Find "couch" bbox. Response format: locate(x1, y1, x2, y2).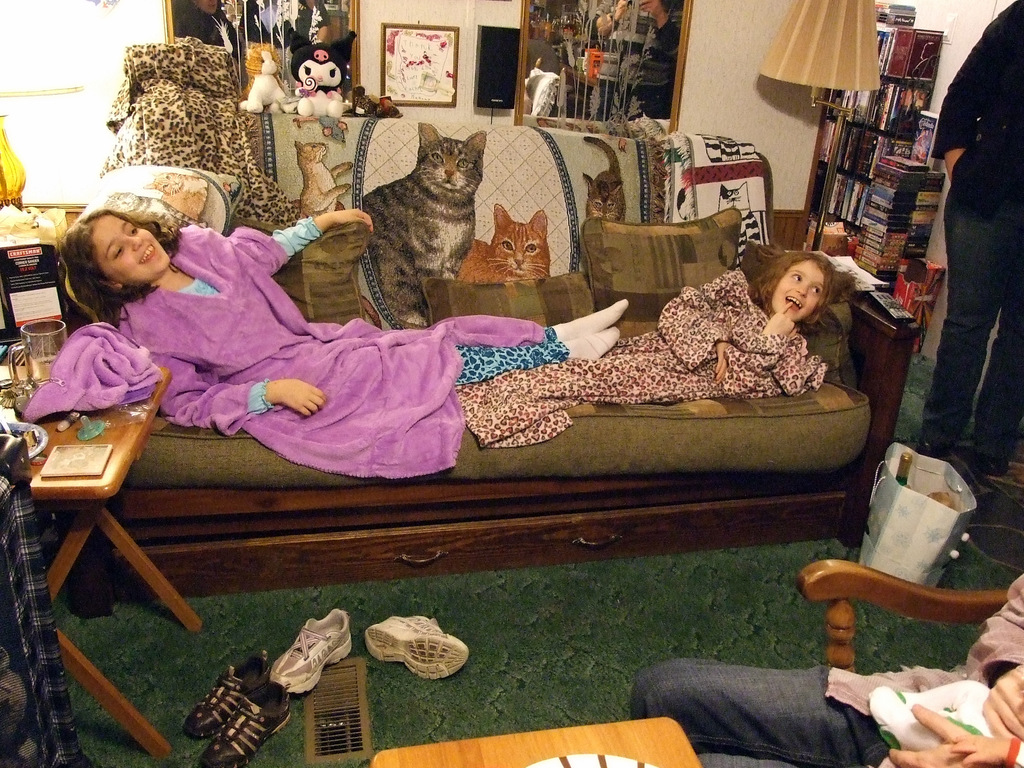
locate(63, 160, 926, 630).
